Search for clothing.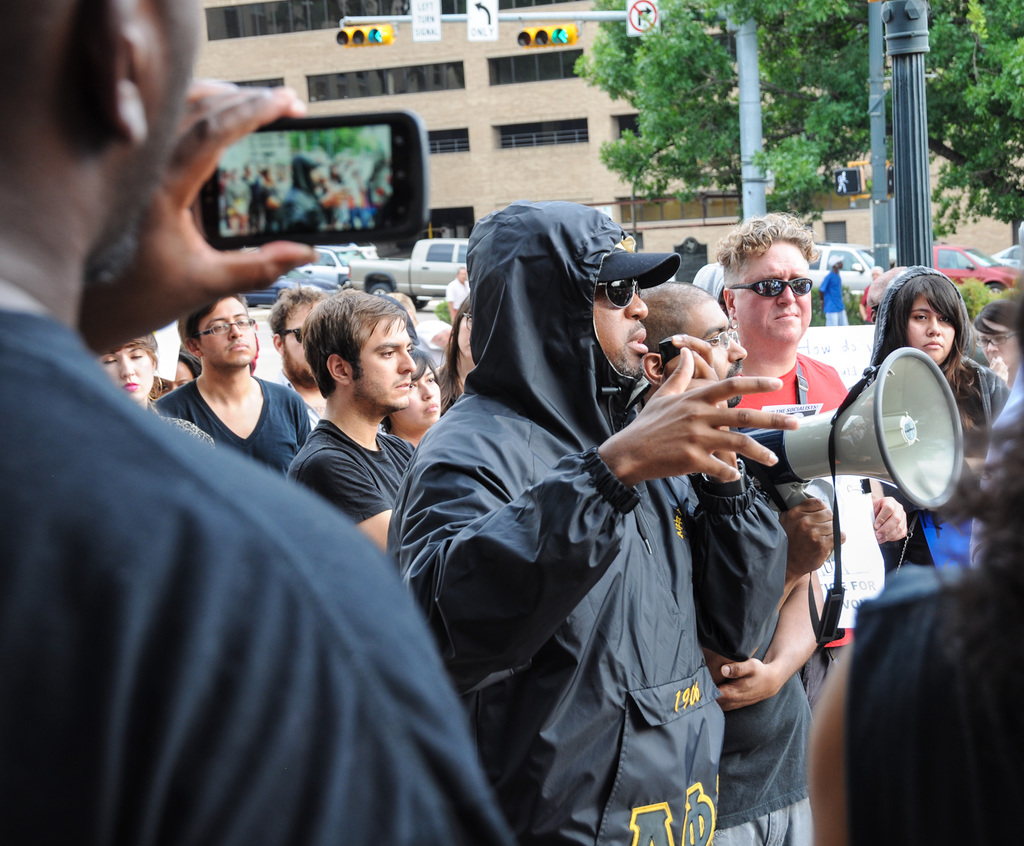
Found at x1=726, y1=356, x2=848, y2=417.
